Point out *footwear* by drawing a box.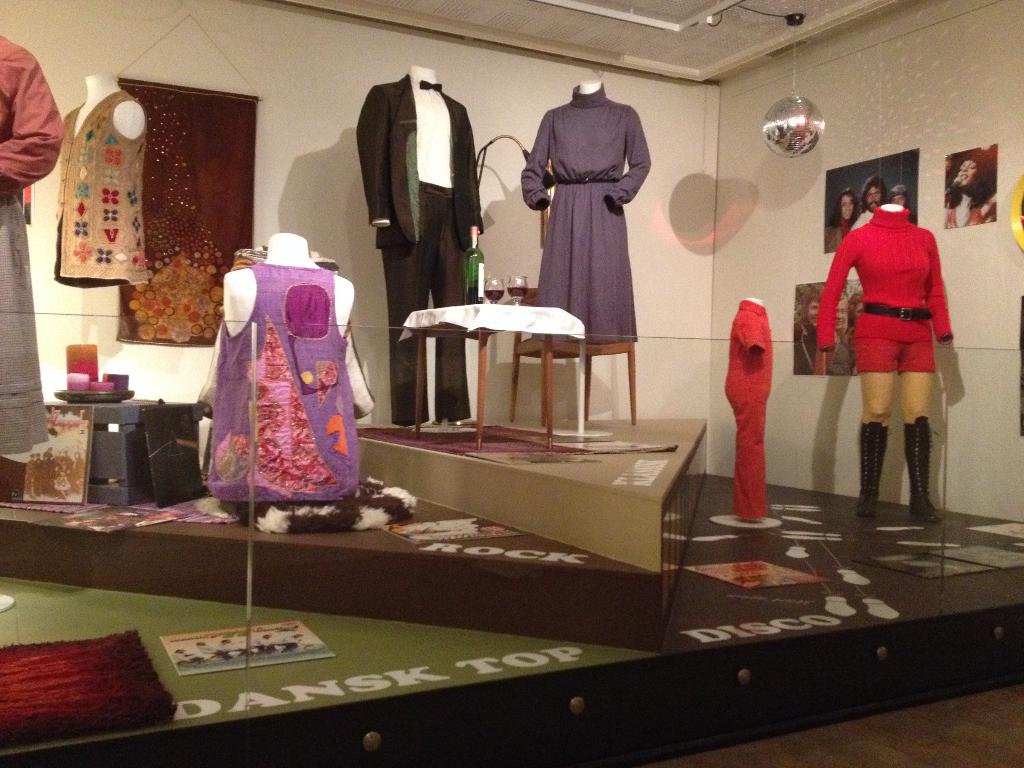
<box>901,409,946,524</box>.
